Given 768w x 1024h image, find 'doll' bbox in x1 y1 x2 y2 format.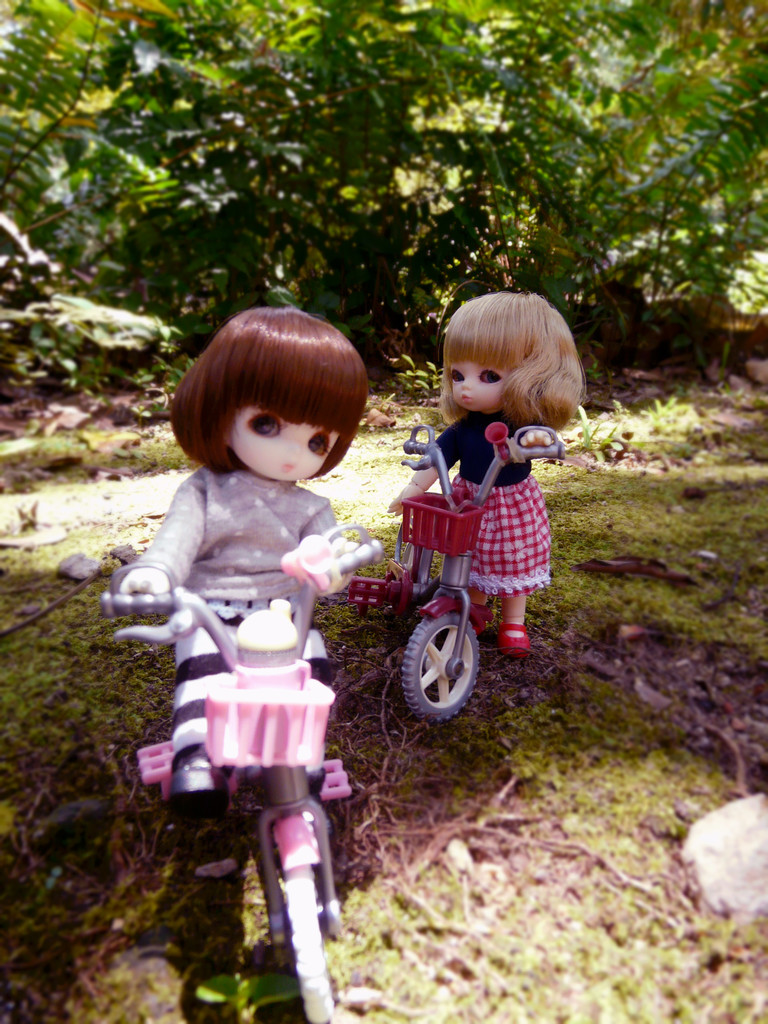
385 286 582 645.
